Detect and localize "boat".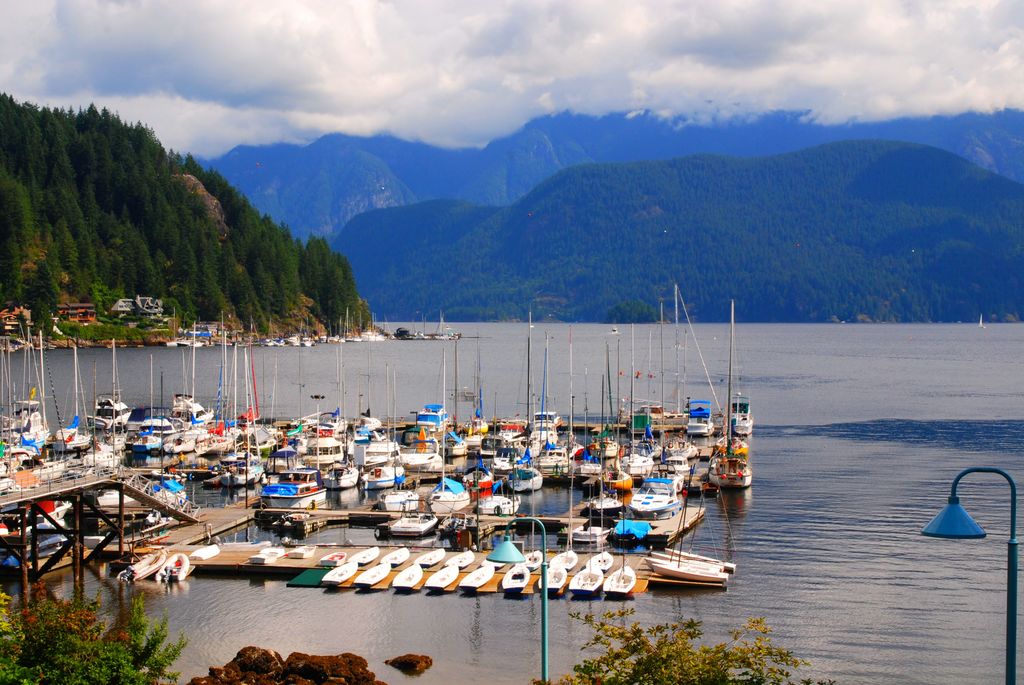
Localized at detection(600, 564, 636, 593).
